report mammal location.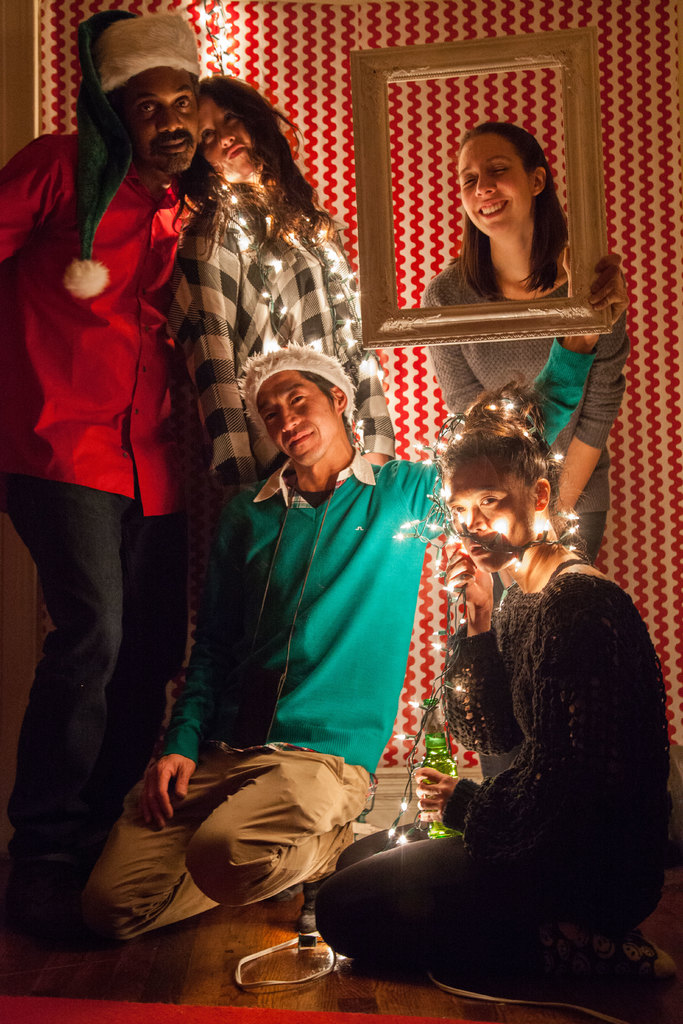
Report: x1=0 y1=8 x2=207 y2=938.
